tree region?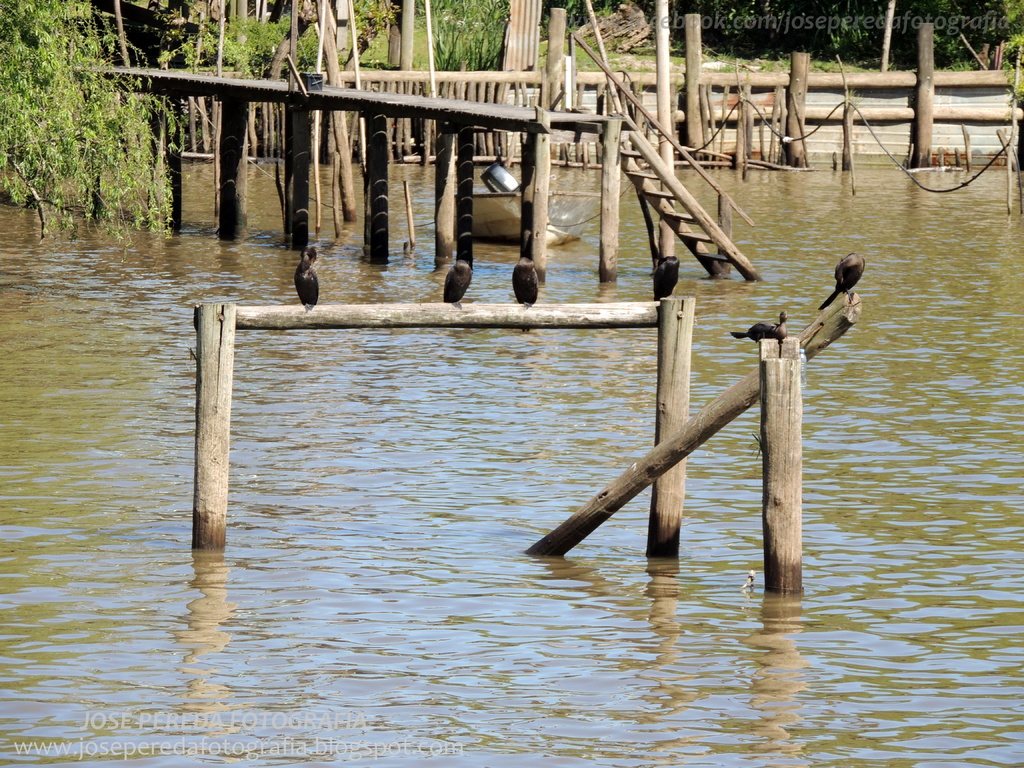
(13,28,147,228)
